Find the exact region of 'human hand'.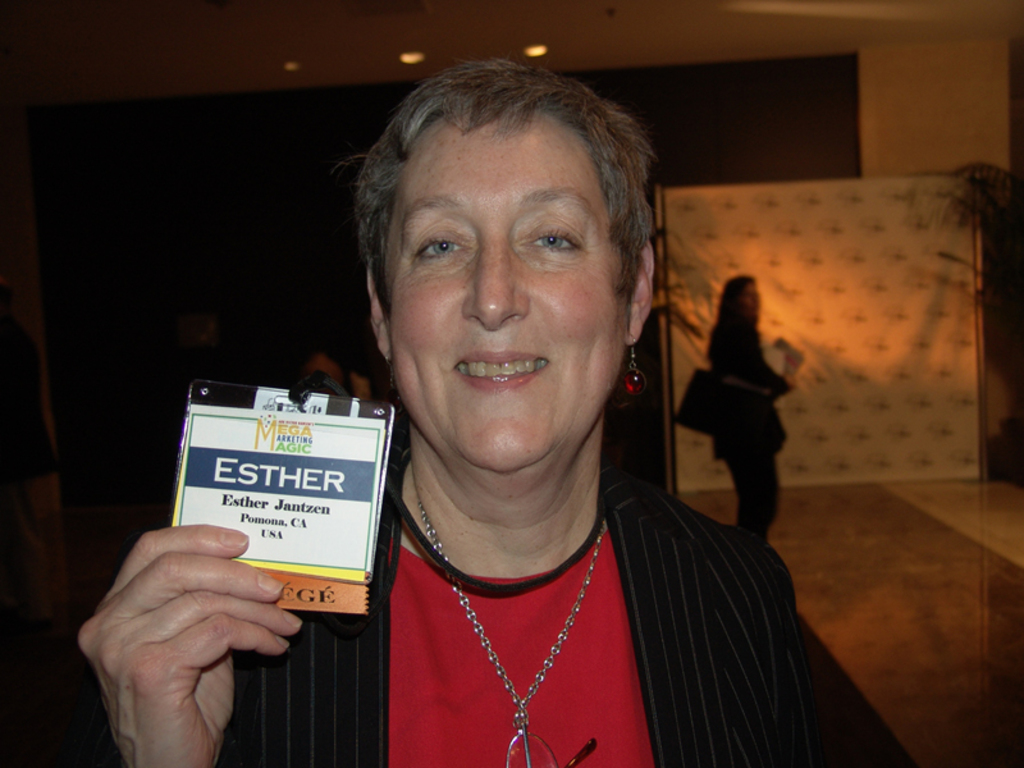
Exact region: <bbox>82, 535, 316, 736</bbox>.
